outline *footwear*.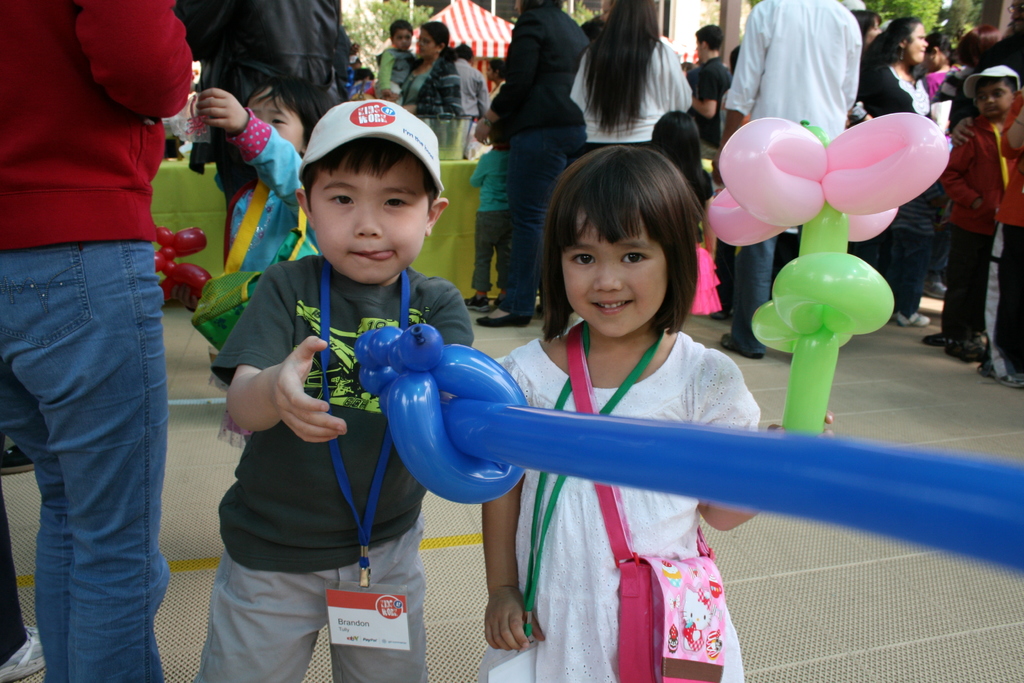
Outline: l=920, t=335, r=947, b=348.
